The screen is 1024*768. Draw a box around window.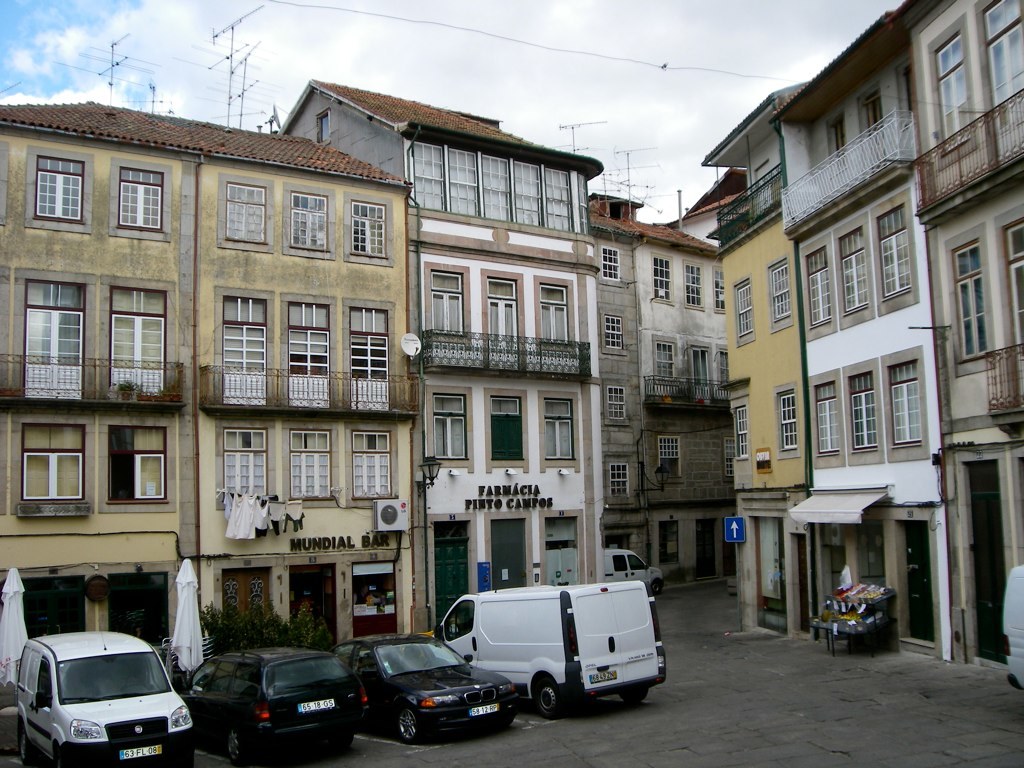
(x1=487, y1=278, x2=514, y2=302).
